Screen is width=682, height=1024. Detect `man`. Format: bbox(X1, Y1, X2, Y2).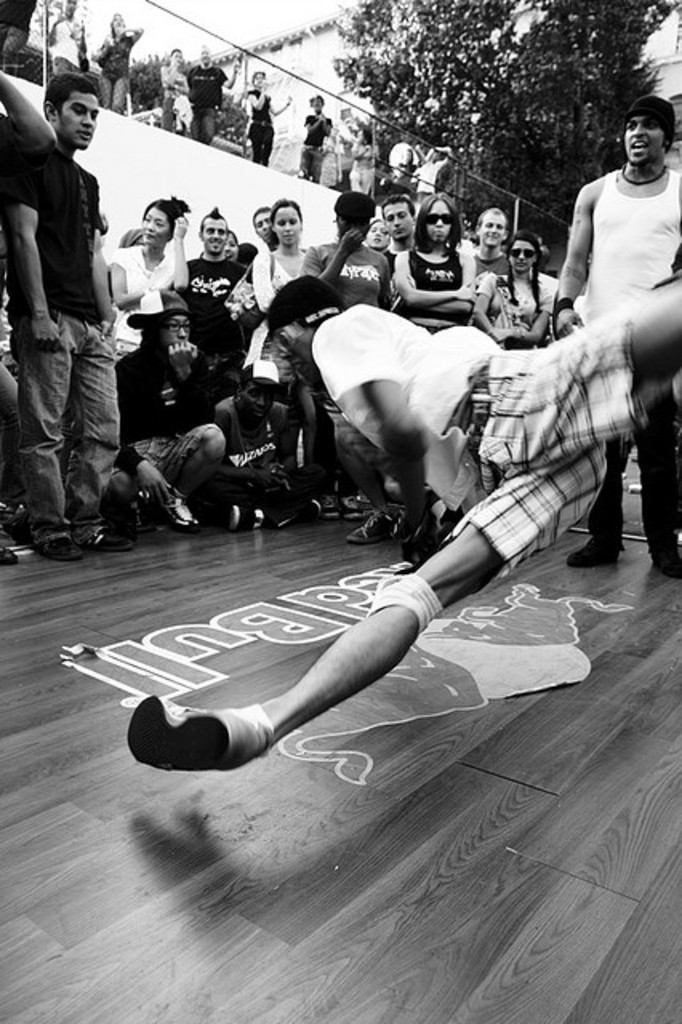
bbox(40, 0, 93, 80).
